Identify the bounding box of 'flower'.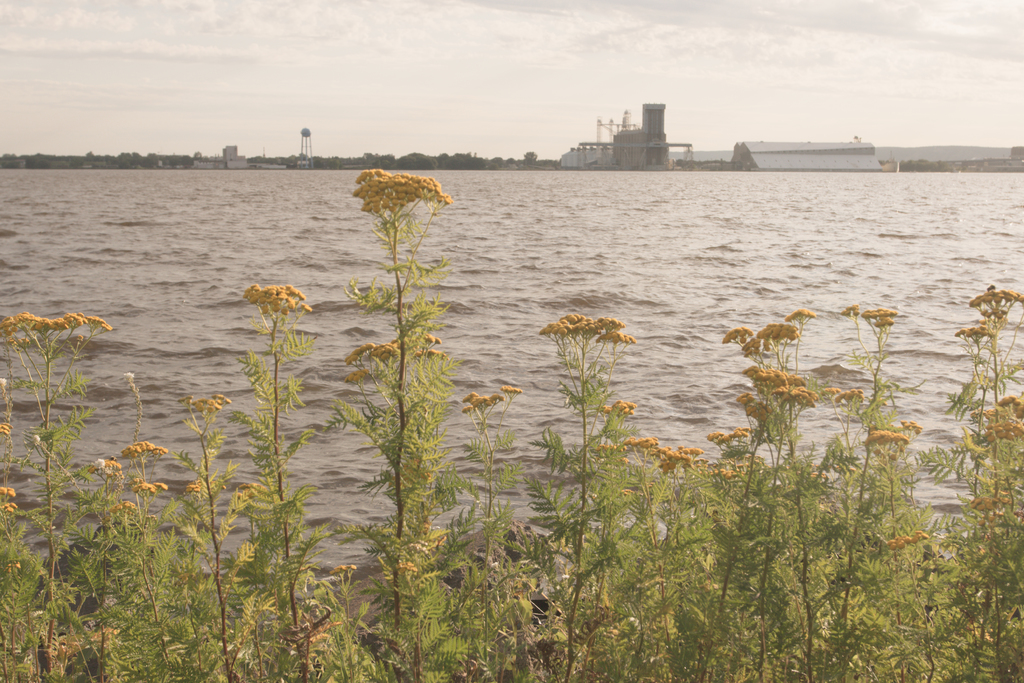
0 308 114 346.
